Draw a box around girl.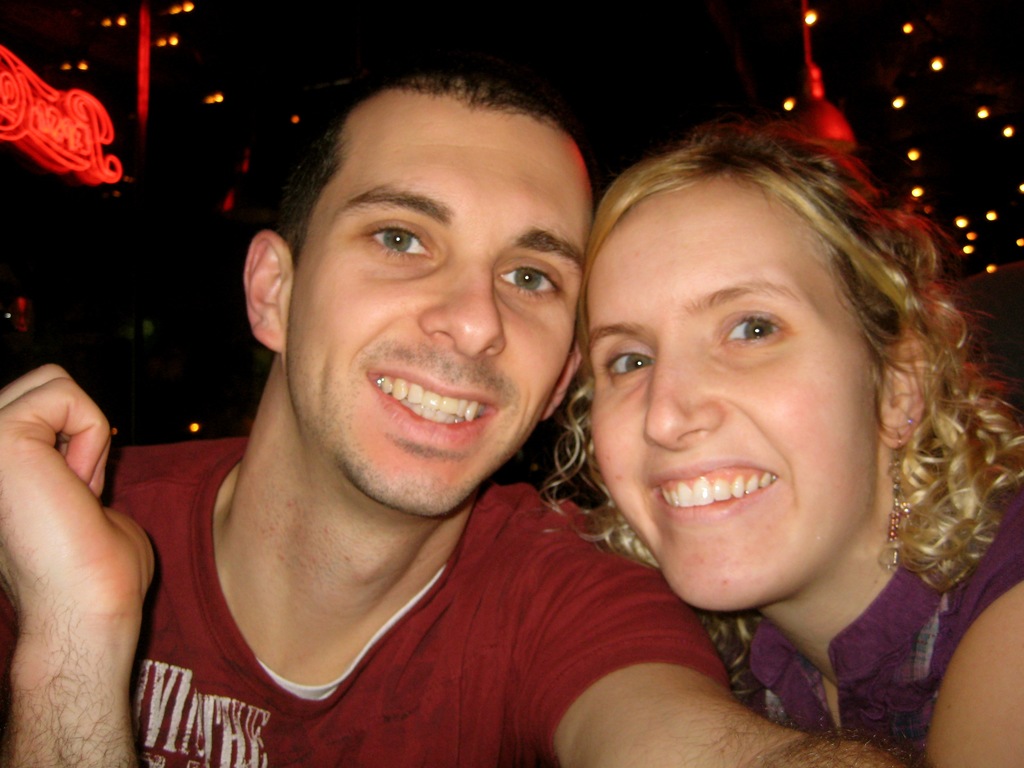
{"left": 537, "top": 122, "right": 1023, "bottom": 767}.
